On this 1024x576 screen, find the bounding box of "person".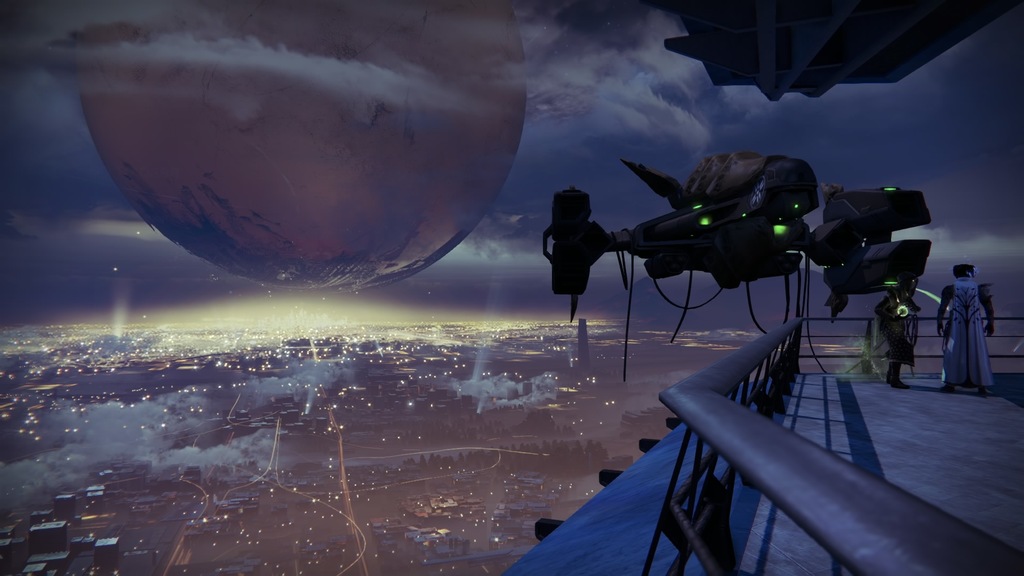
Bounding box: (938, 266, 994, 399).
